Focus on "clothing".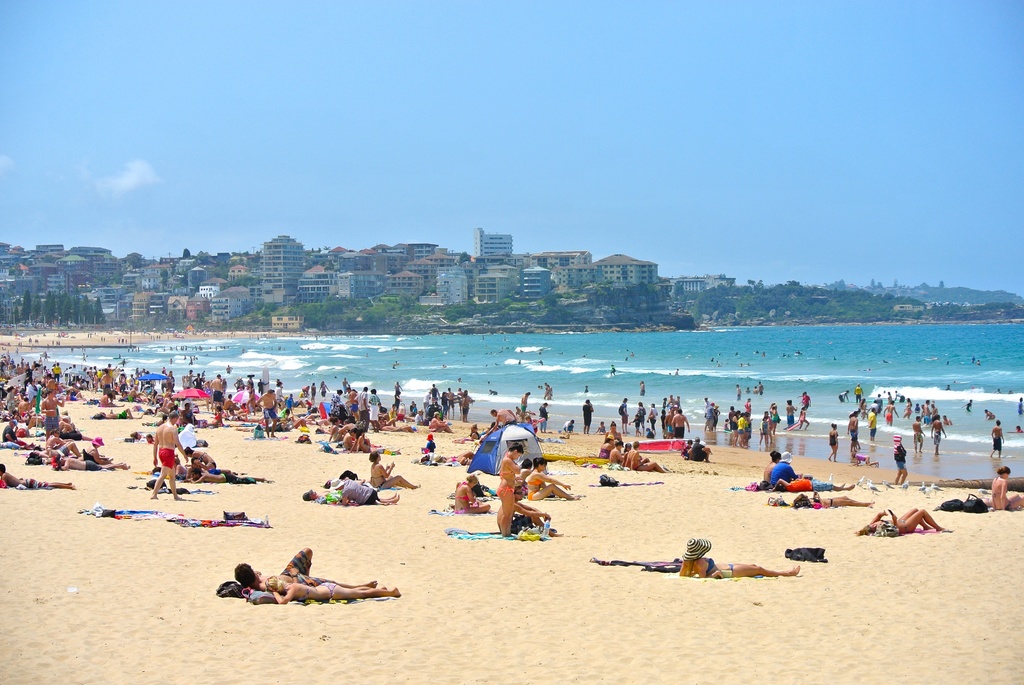
Focused at BBox(84, 458, 101, 471).
